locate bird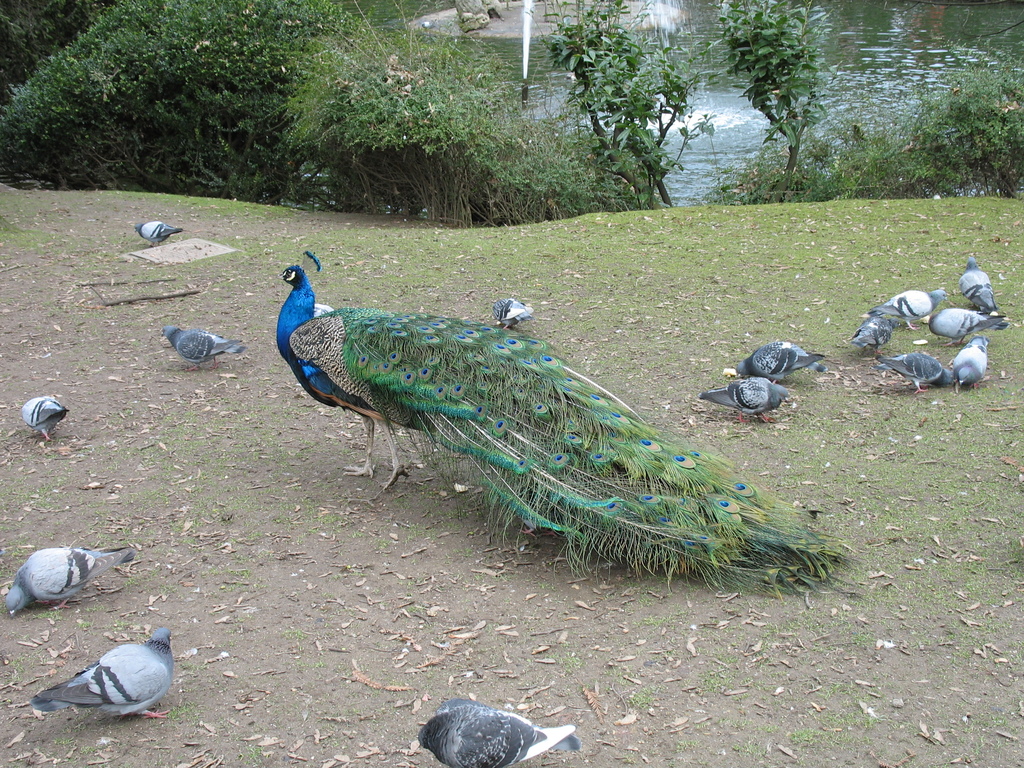
[left=248, top=235, right=844, bottom=590]
